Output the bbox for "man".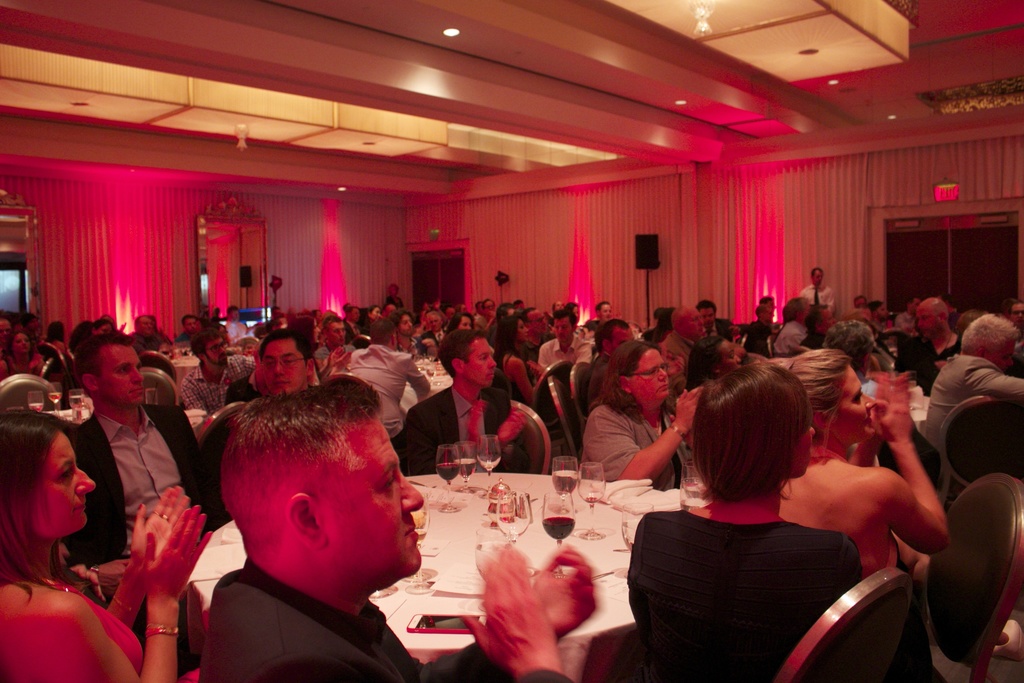
rect(797, 268, 840, 311).
